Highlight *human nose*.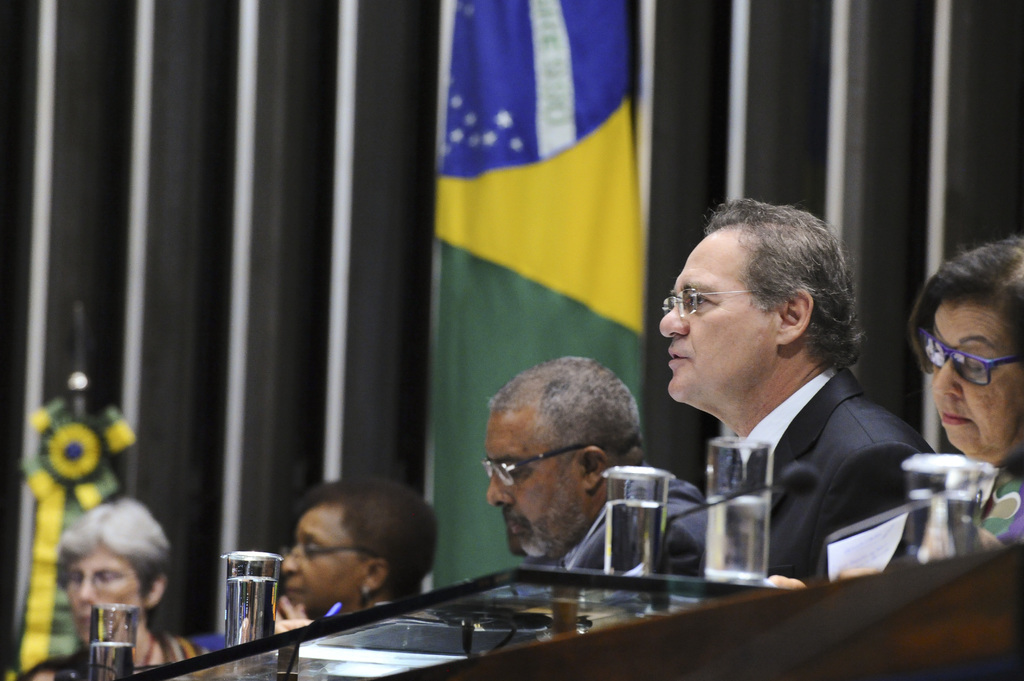
Highlighted region: <box>660,300,691,339</box>.
